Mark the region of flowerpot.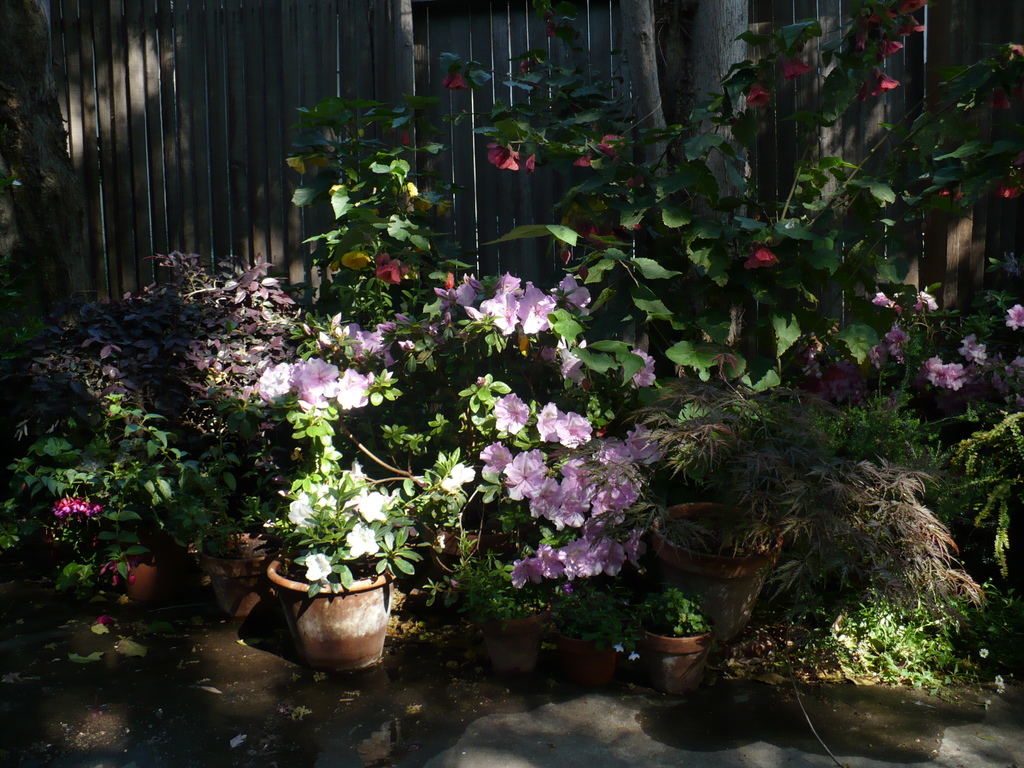
Region: select_region(550, 625, 614, 691).
